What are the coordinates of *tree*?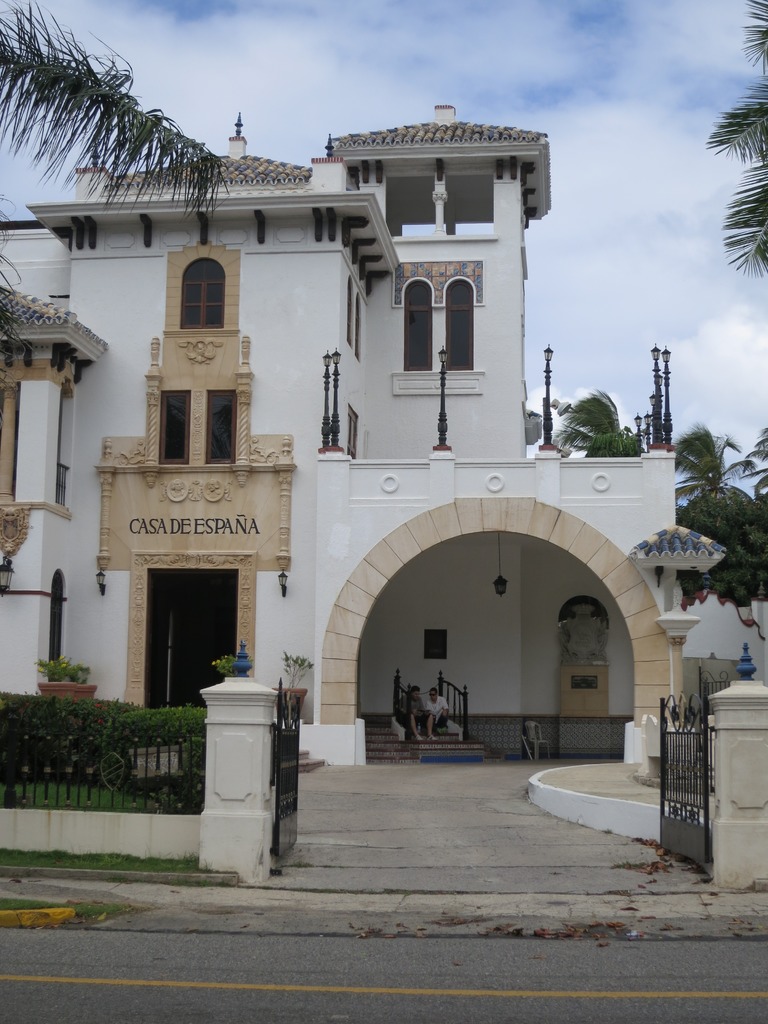
locate(552, 388, 645, 454).
